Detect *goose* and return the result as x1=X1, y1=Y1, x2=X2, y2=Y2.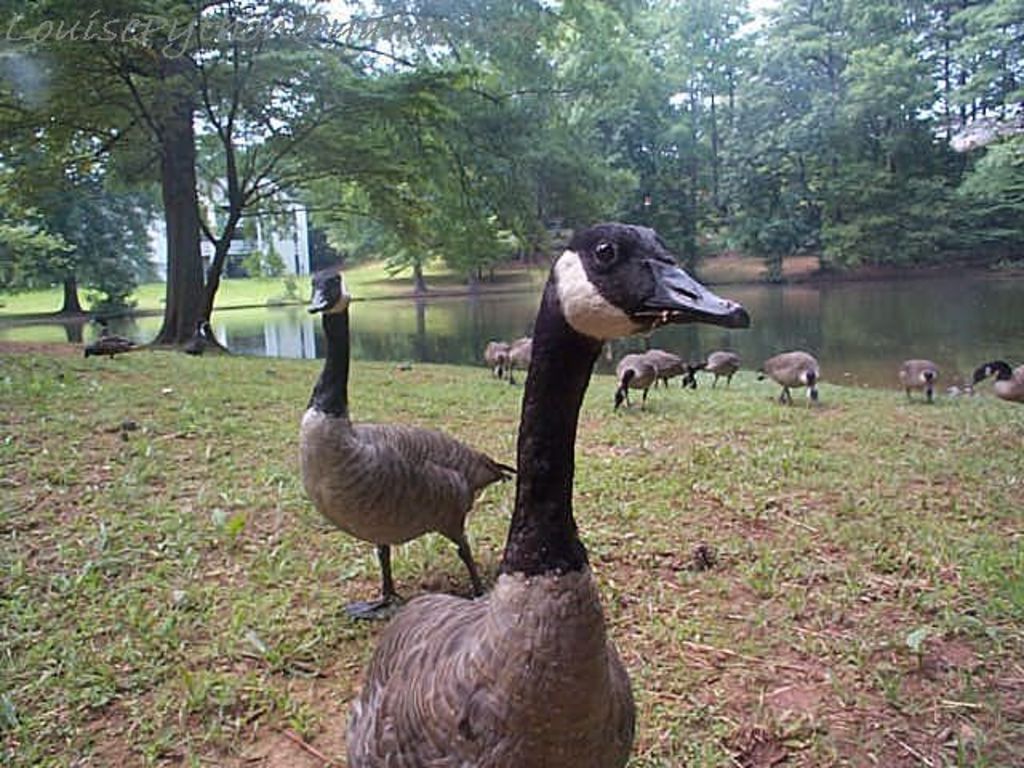
x1=899, y1=362, x2=934, y2=400.
